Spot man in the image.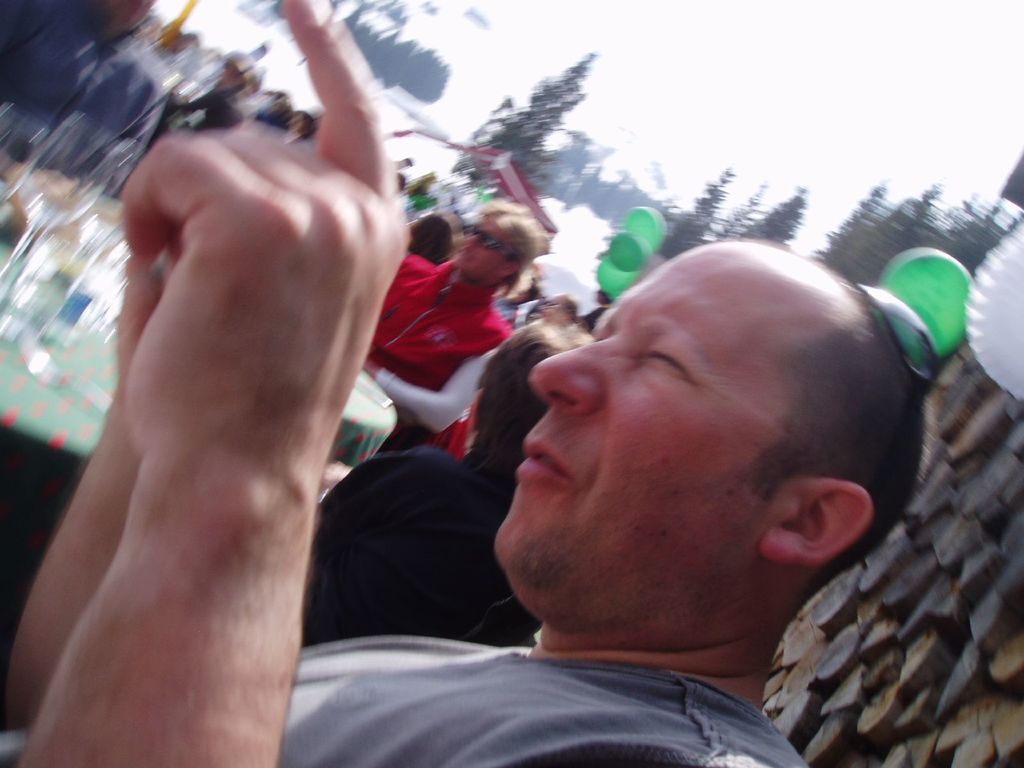
man found at region(360, 200, 548, 447).
